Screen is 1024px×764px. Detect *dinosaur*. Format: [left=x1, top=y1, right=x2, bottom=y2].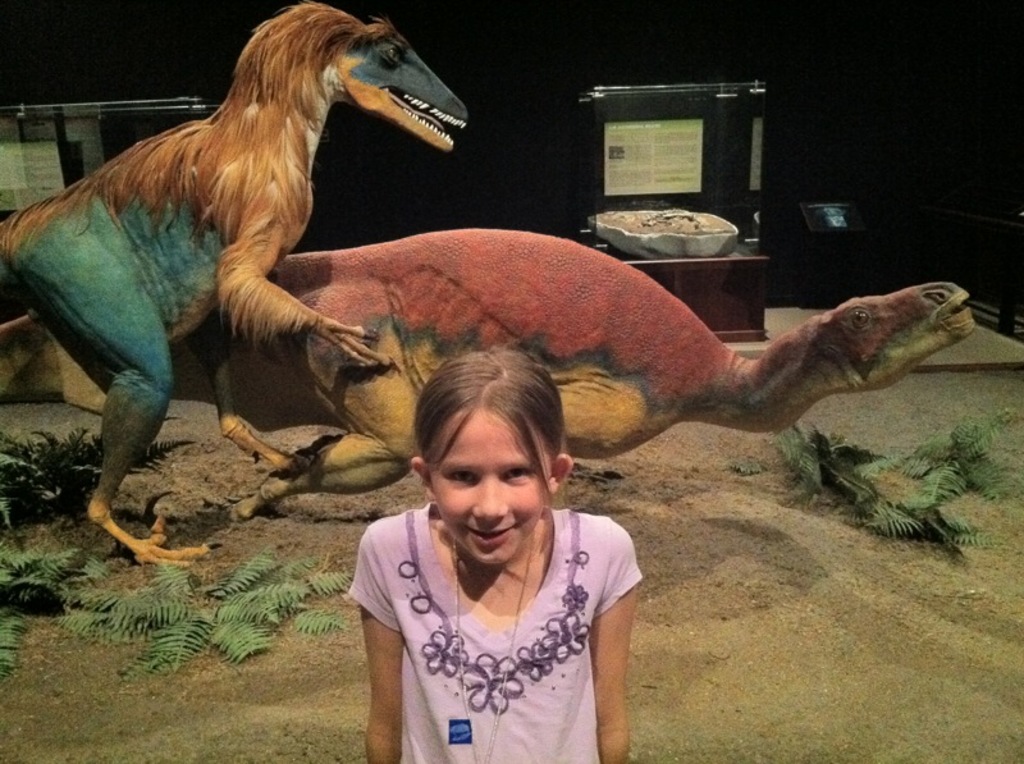
[left=0, top=0, right=476, bottom=575].
